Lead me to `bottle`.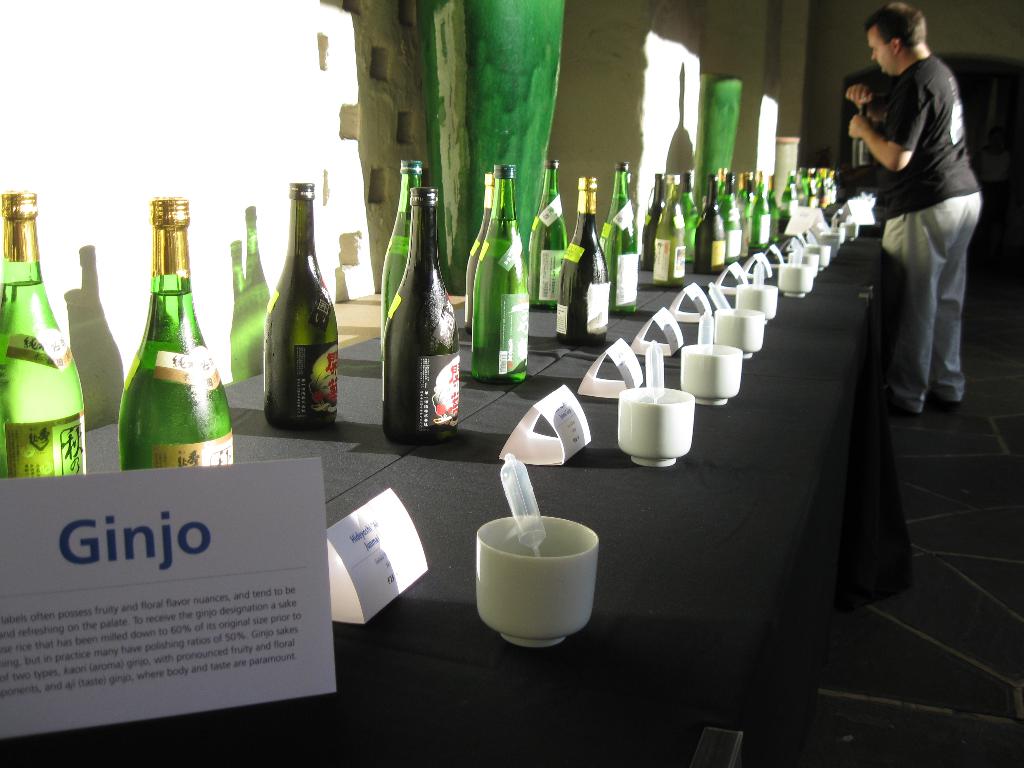
Lead to Rect(643, 173, 667, 273).
